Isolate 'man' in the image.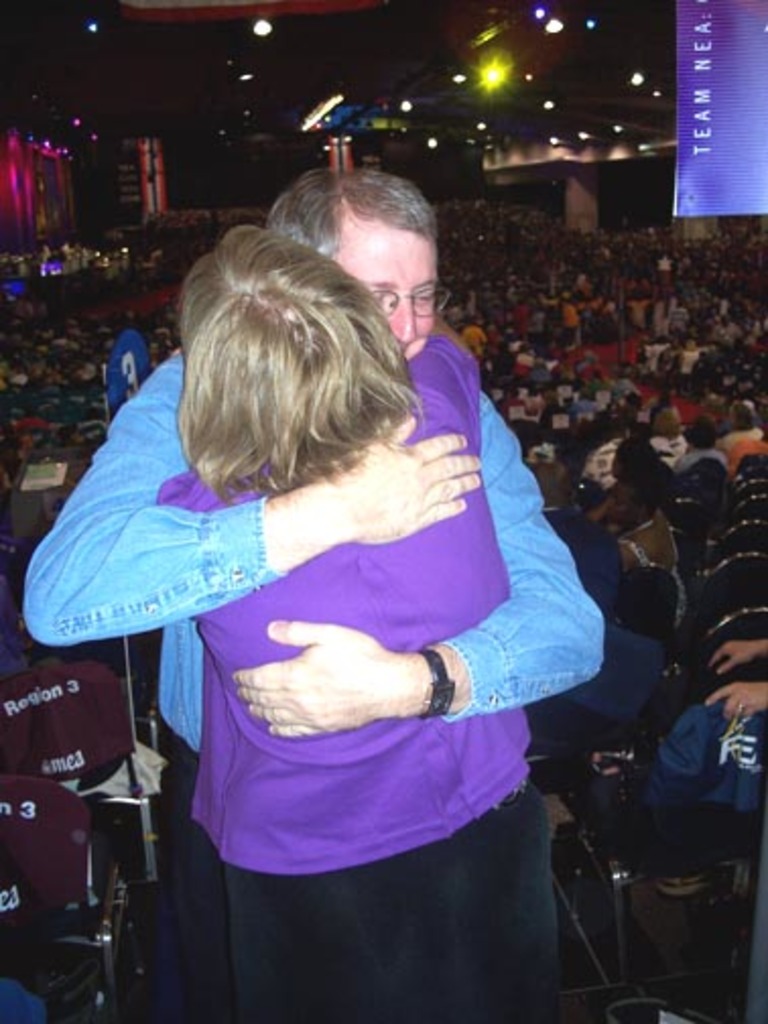
Isolated region: box=[43, 199, 630, 1006].
